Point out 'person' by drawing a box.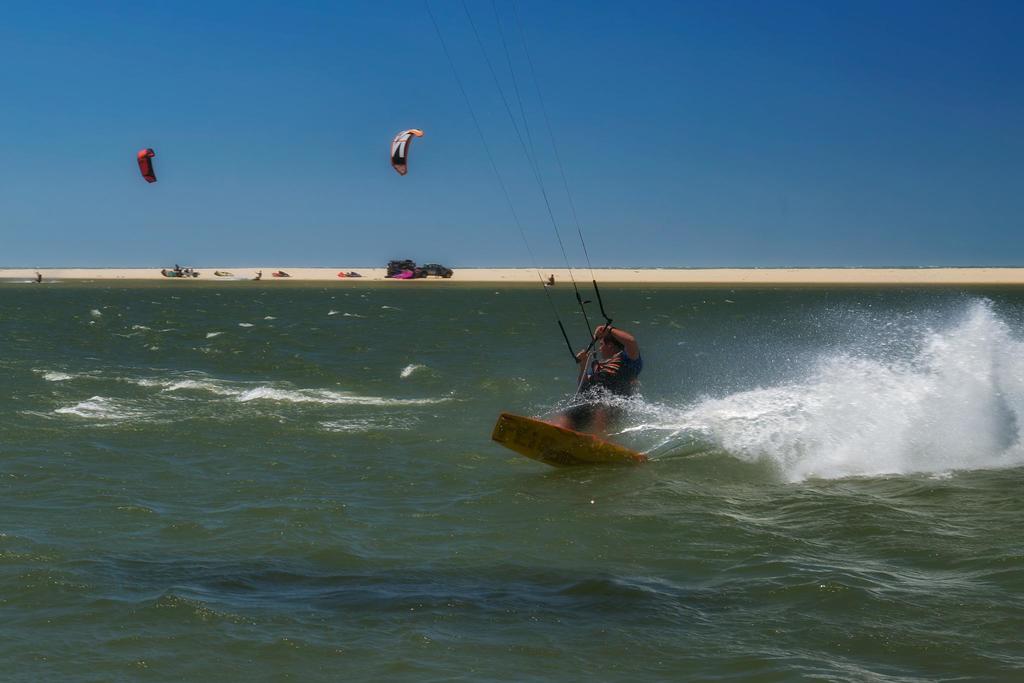
bbox=(556, 322, 645, 431).
